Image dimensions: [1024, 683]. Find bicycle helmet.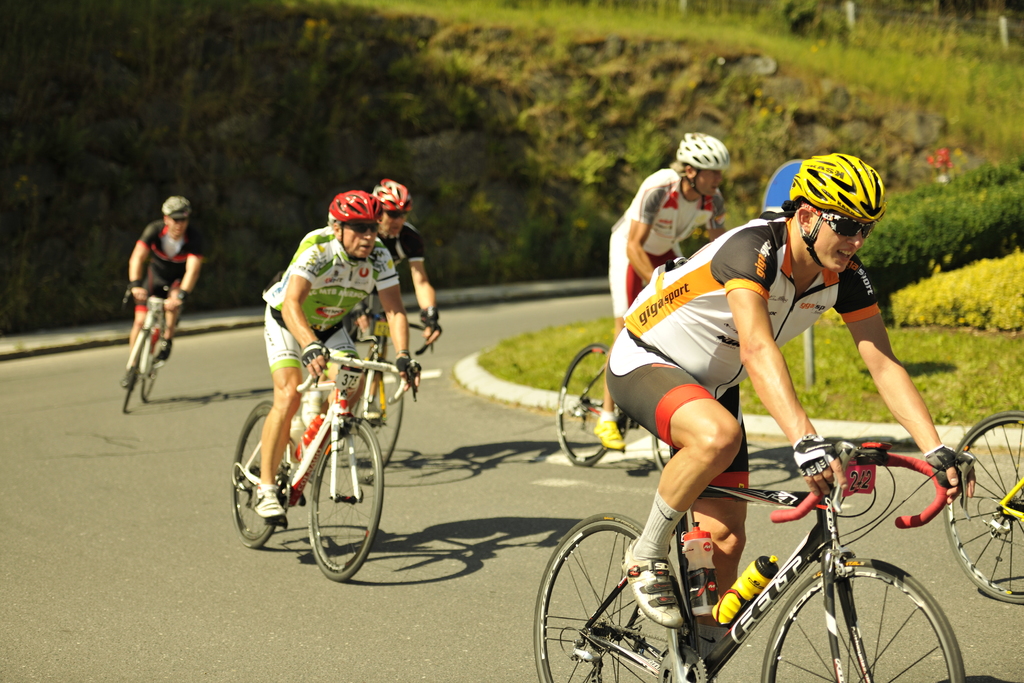
crop(372, 177, 412, 214).
